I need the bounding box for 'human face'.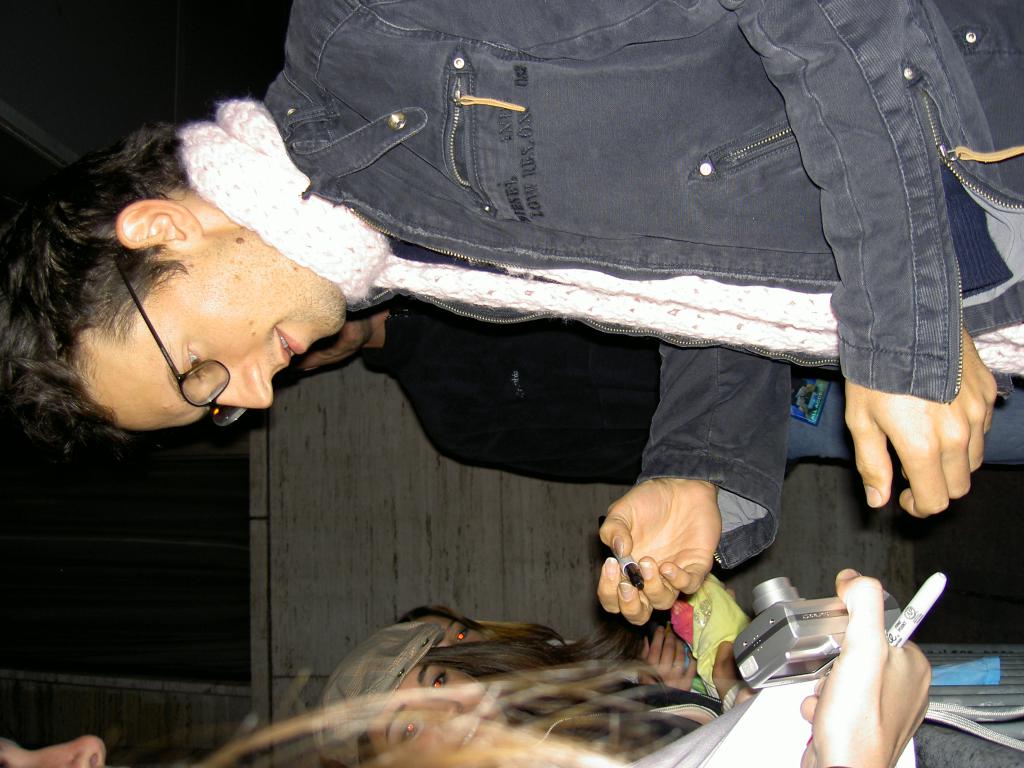
Here it is: crop(0, 735, 112, 767).
